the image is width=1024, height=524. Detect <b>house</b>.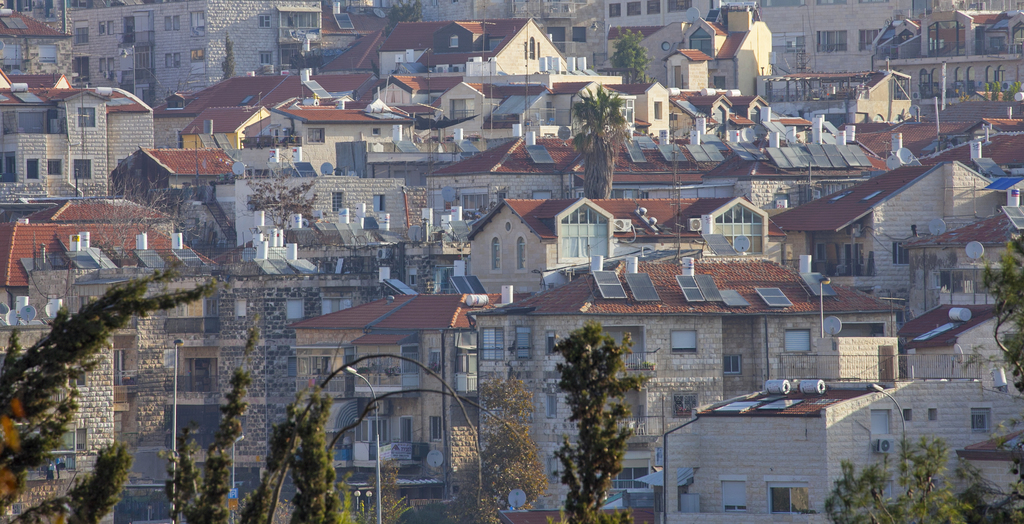
Detection: {"x1": 0, "y1": 76, "x2": 114, "y2": 208}.
